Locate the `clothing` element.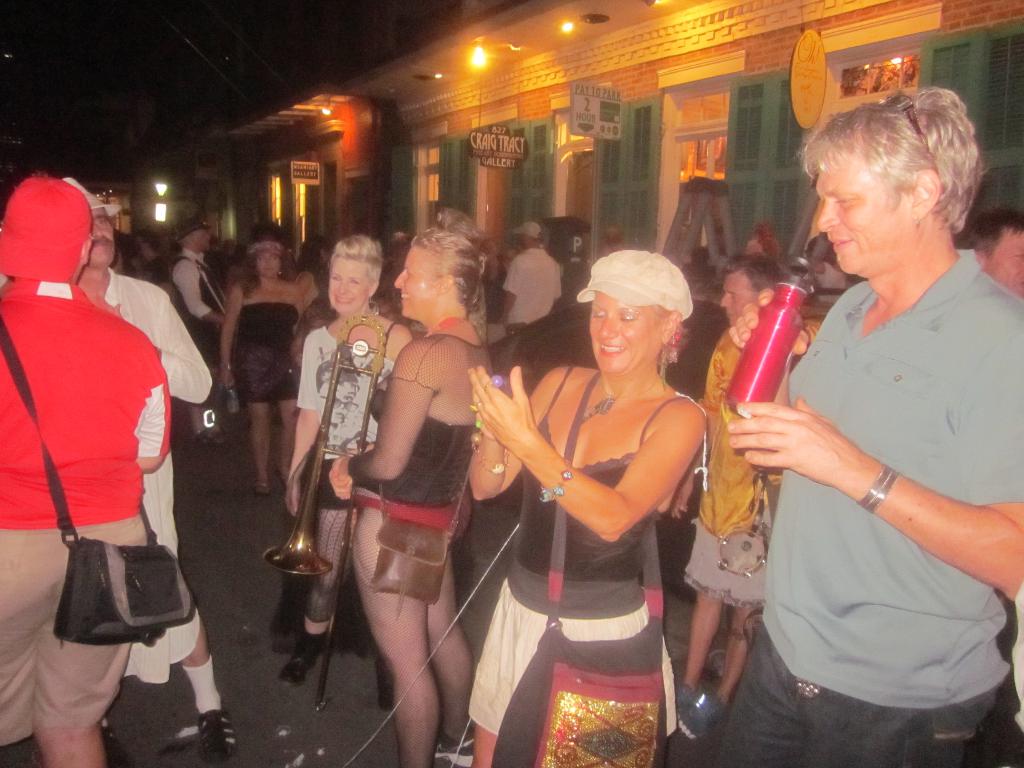
Element bbox: x1=695 y1=316 x2=806 y2=609.
